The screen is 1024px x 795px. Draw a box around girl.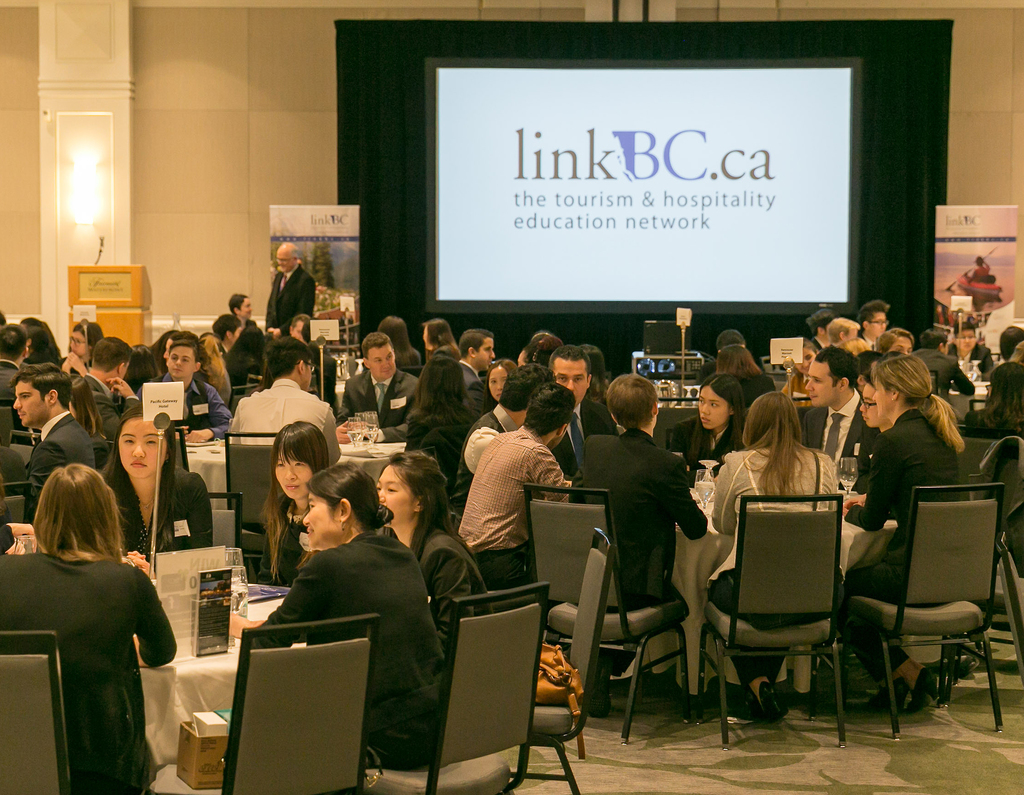
(left=420, top=316, right=468, bottom=365).
